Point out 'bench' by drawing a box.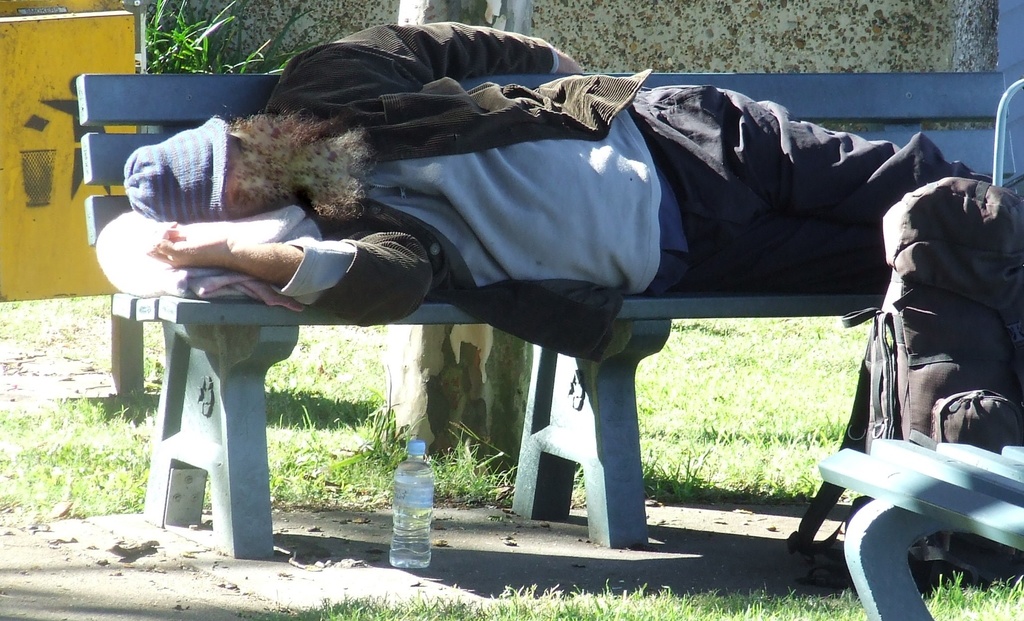
bbox(816, 79, 1023, 620).
